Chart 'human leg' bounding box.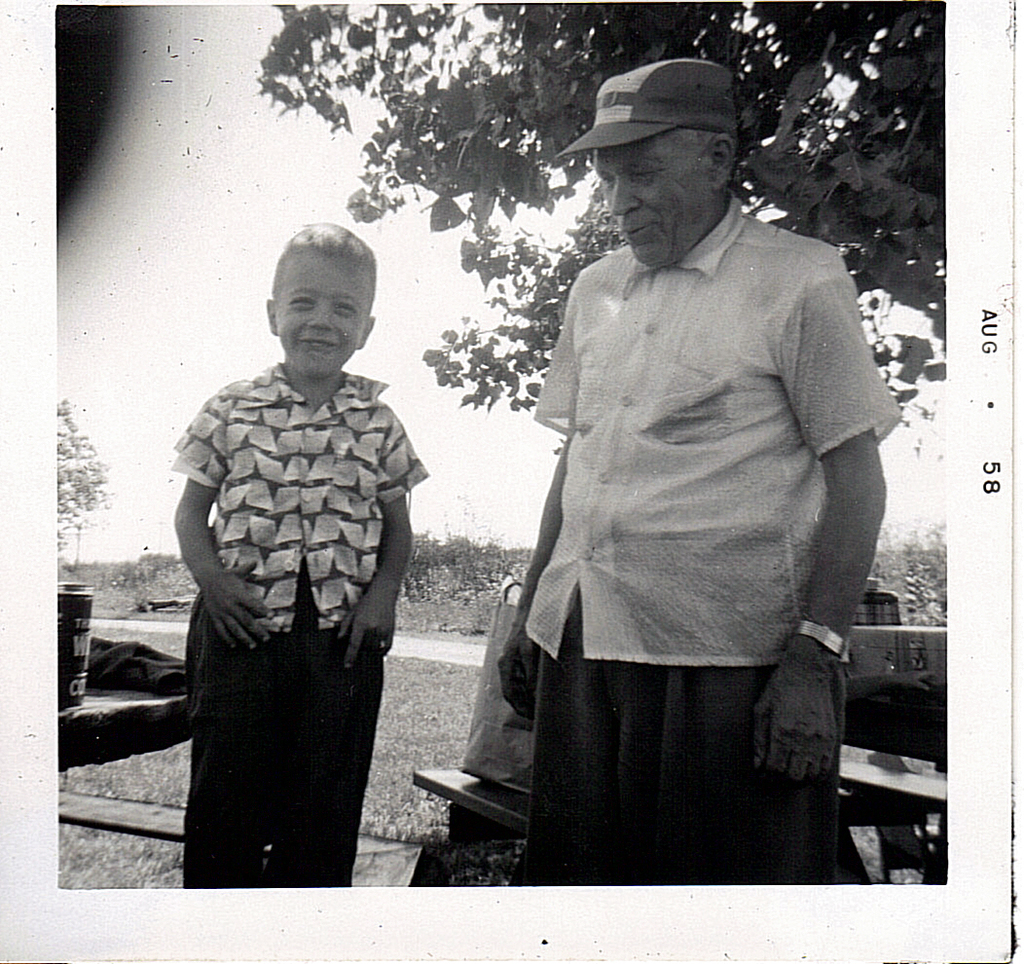
Charted: locate(177, 590, 292, 889).
